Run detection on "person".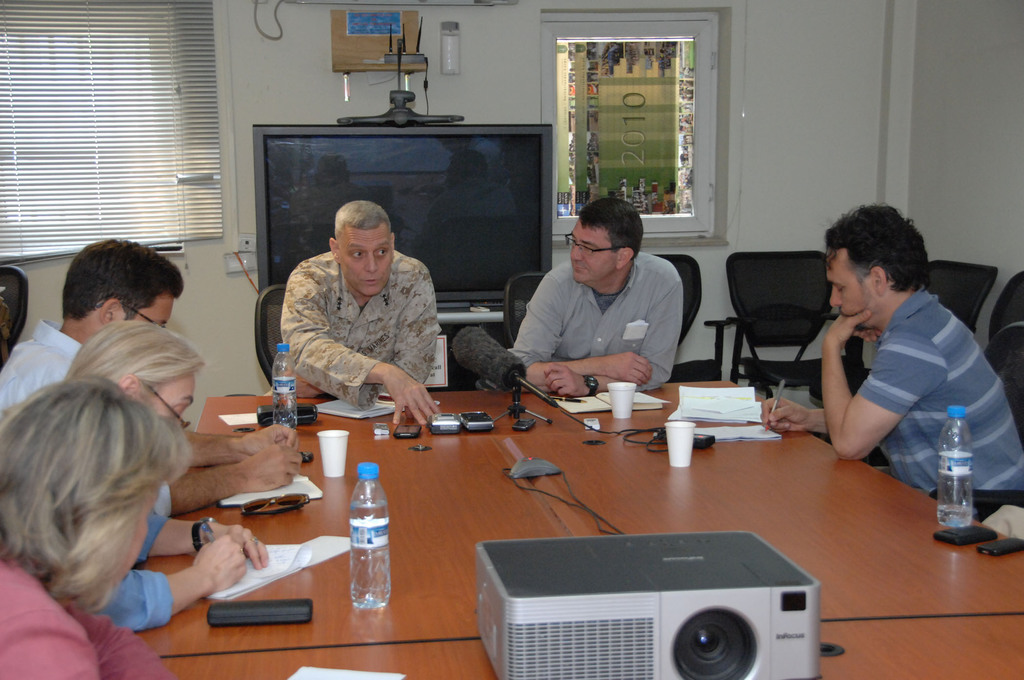
Result: {"x1": 58, "y1": 318, "x2": 270, "y2": 634}.
